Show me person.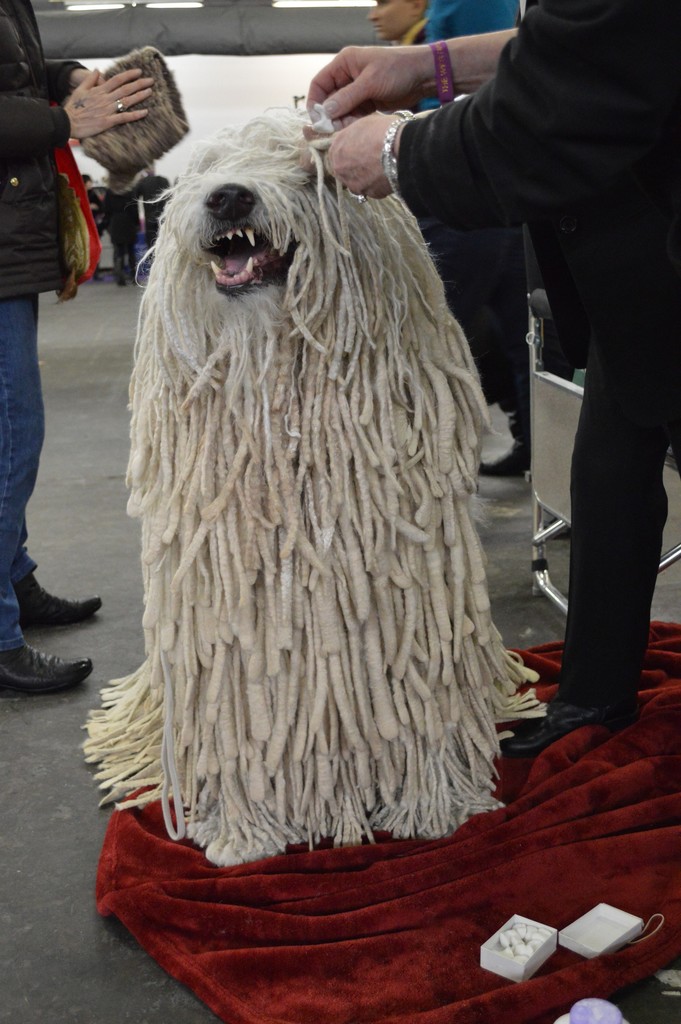
person is here: region(310, 0, 680, 753).
